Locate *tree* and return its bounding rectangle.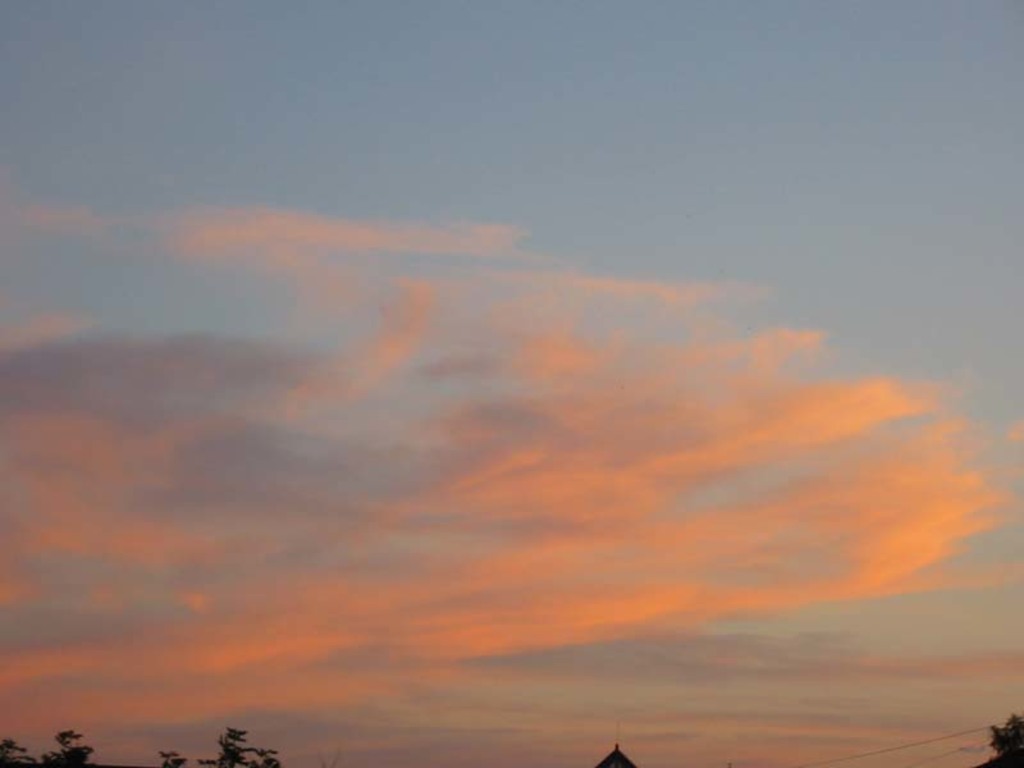
159:750:189:767.
